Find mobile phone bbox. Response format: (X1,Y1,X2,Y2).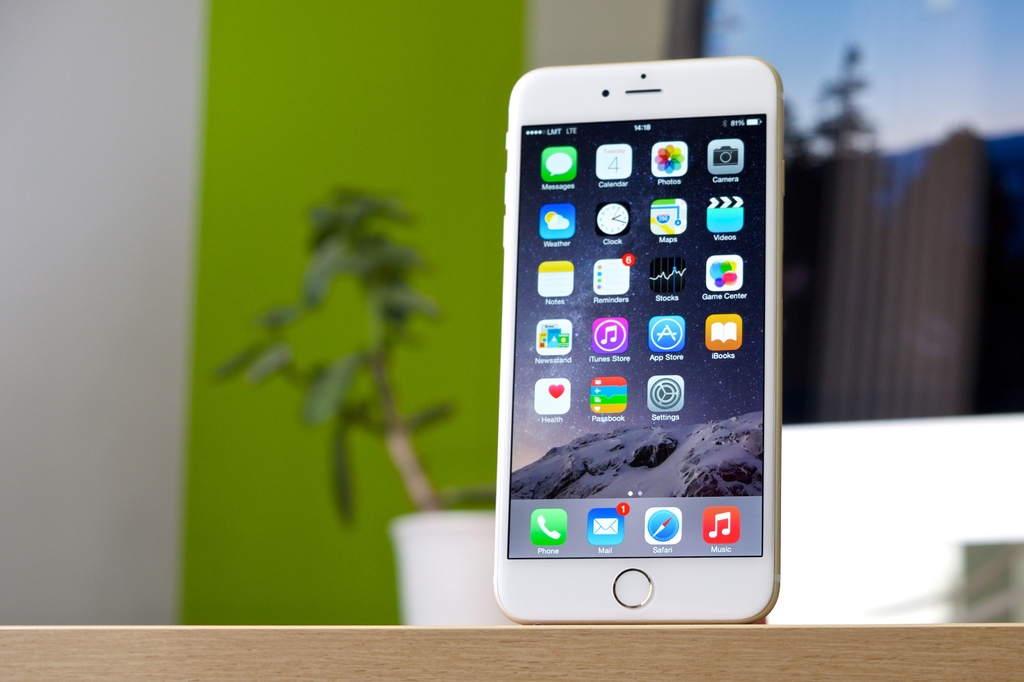
(493,59,784,624).
